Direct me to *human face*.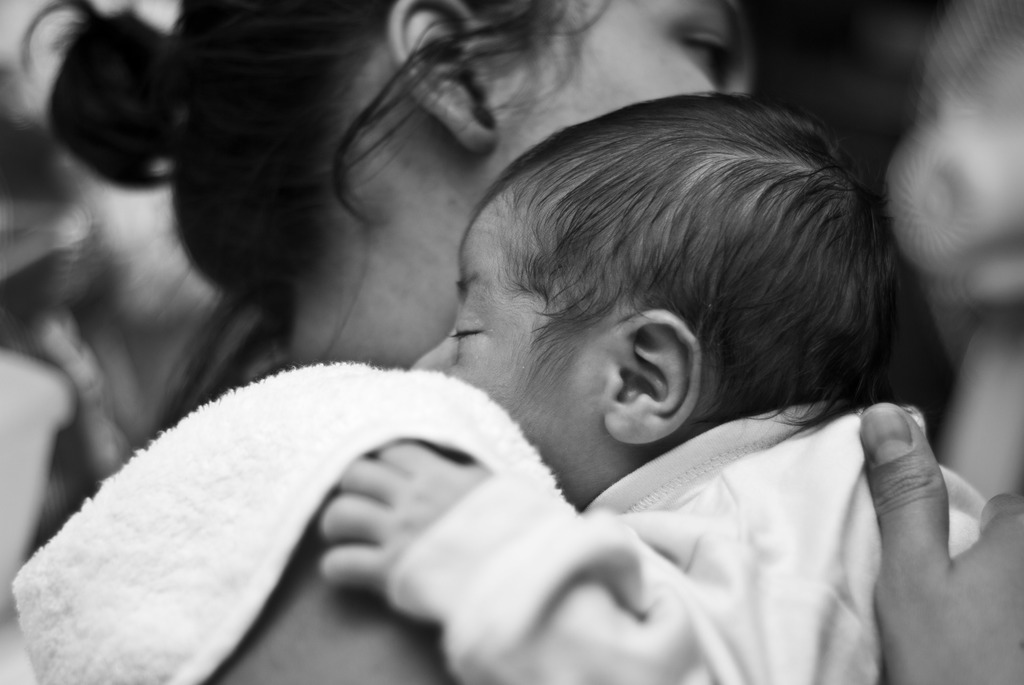
Direction: x1=493 y1=0 x2=763 y2=155.
